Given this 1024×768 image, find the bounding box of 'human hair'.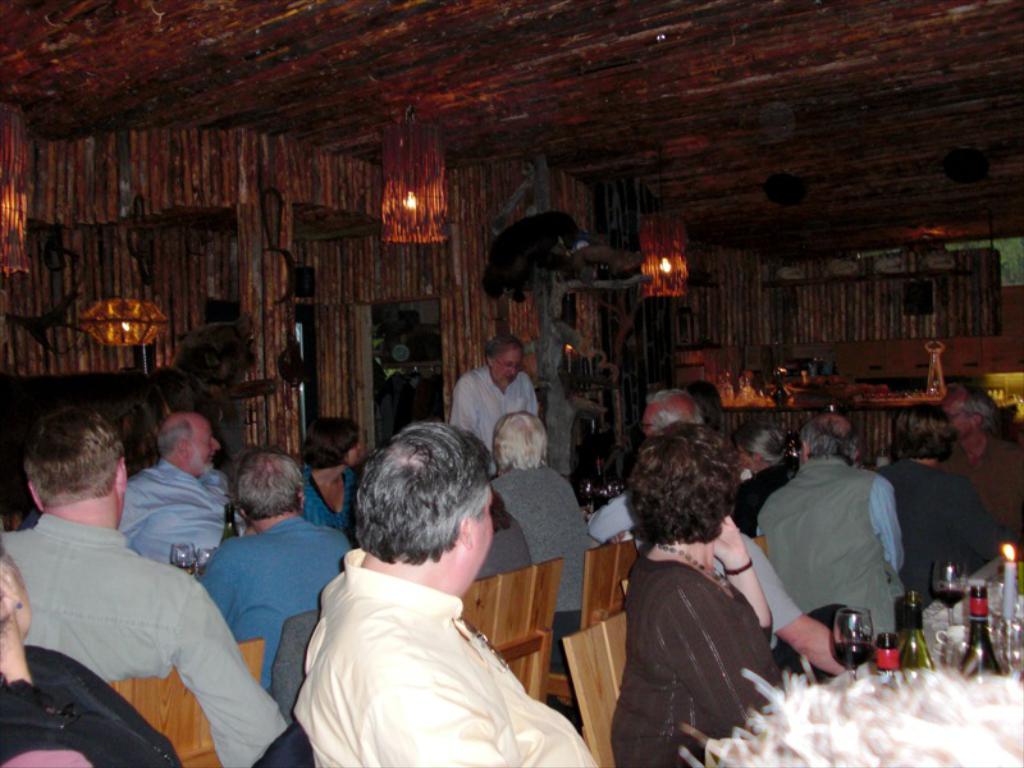
Rect(957, 376, 996, 429).
